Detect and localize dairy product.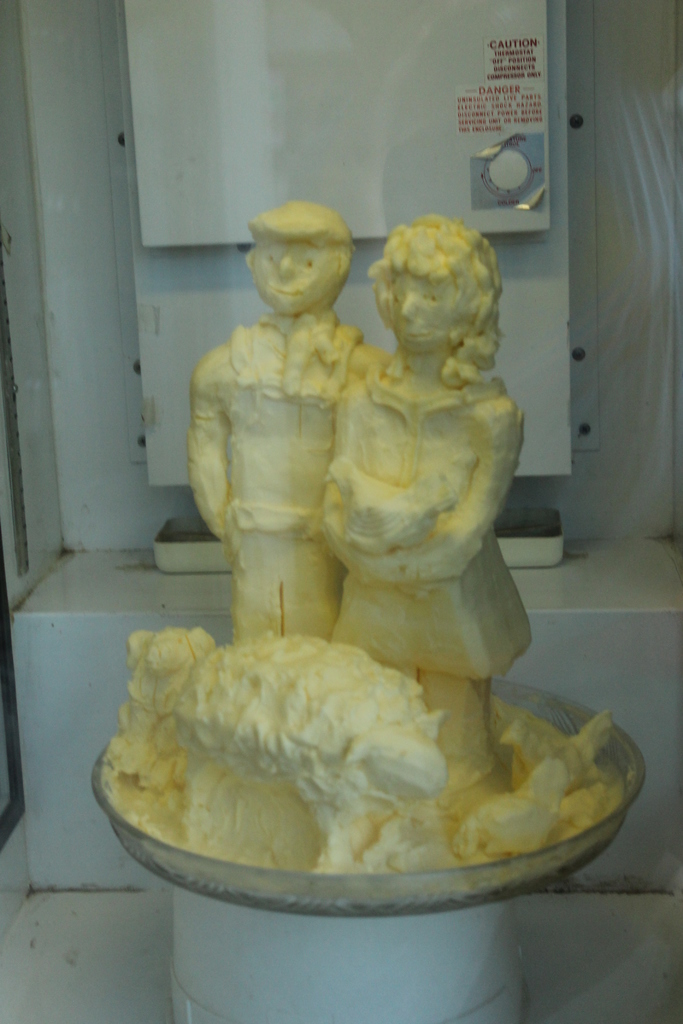
Localized at <region>104, 204, 628, 906</region>.
